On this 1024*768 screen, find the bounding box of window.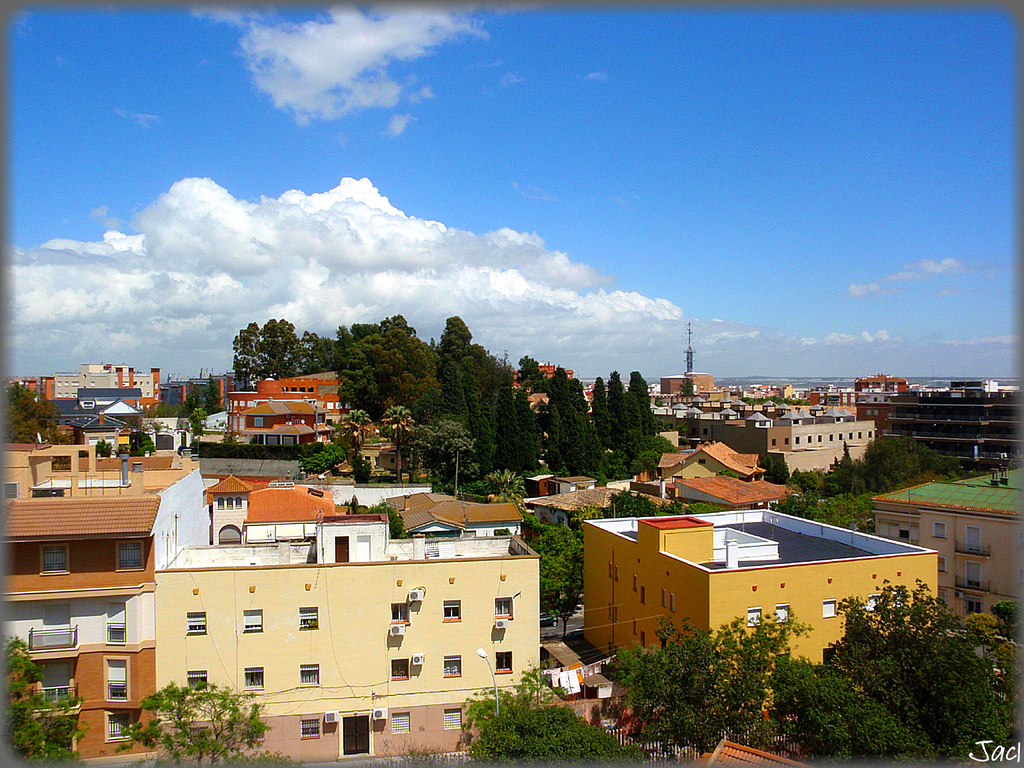
Bounding box: 493:597:515:621.
